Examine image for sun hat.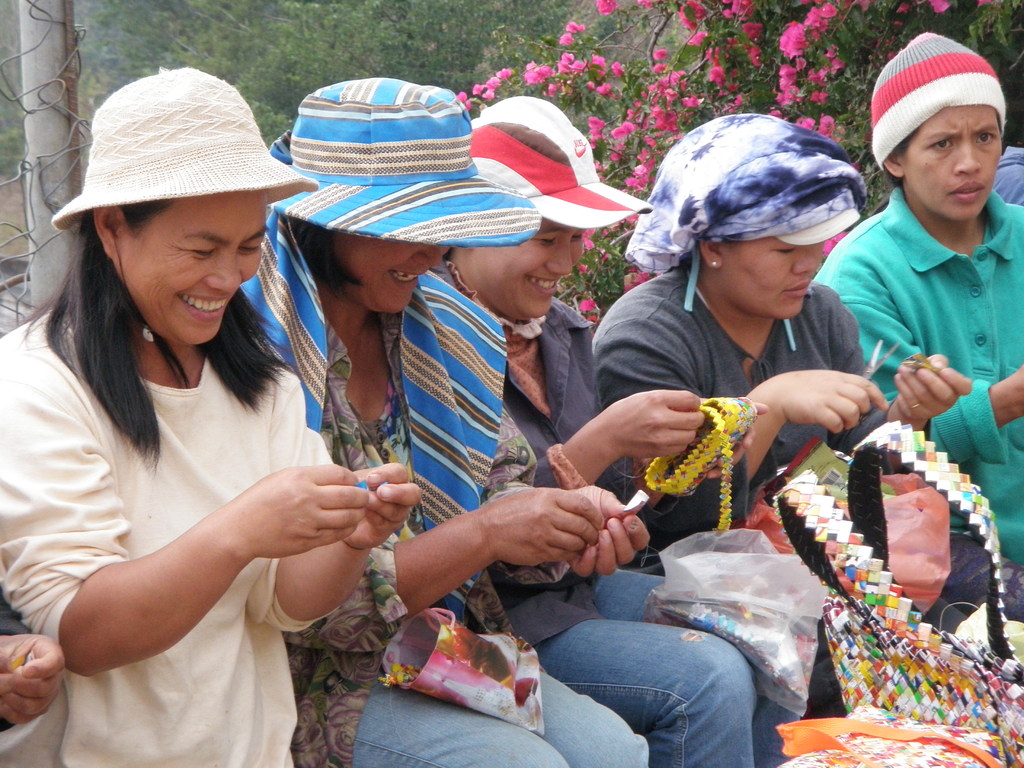
Examination result: region(259, 74, 547, 270).
